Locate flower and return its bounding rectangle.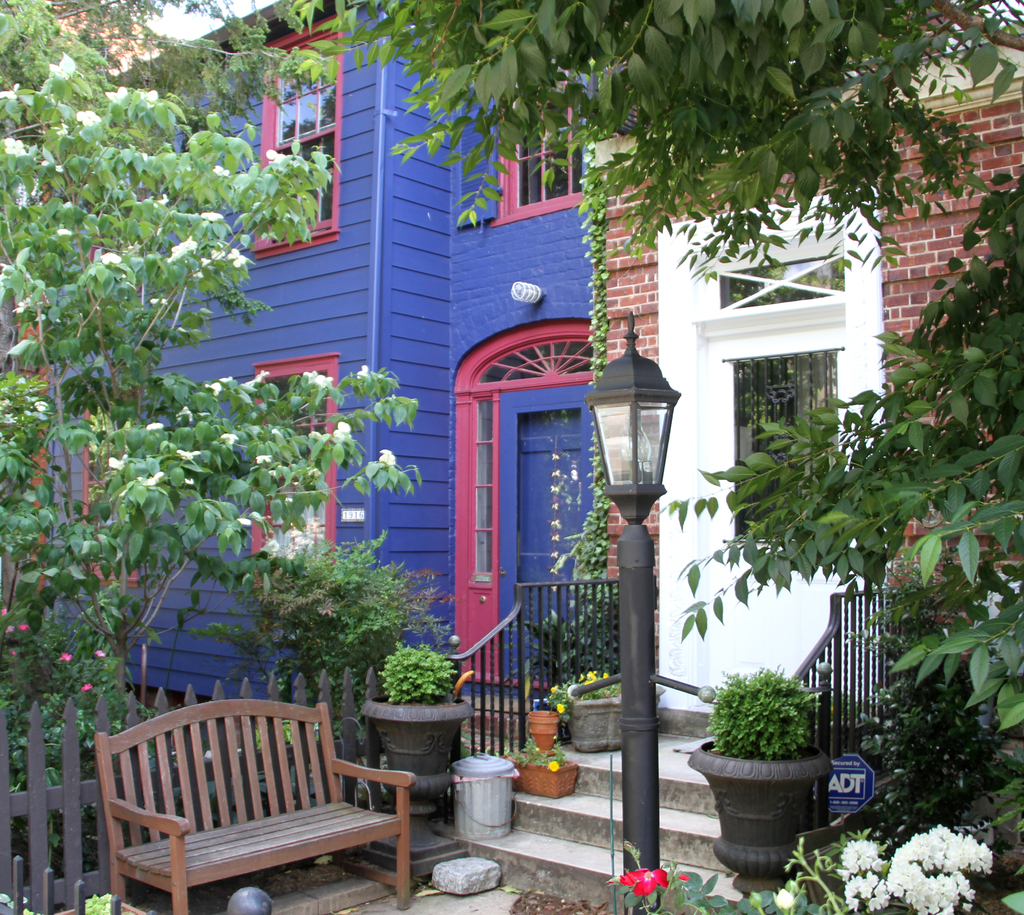
detection(138, 85, 162, 106).
